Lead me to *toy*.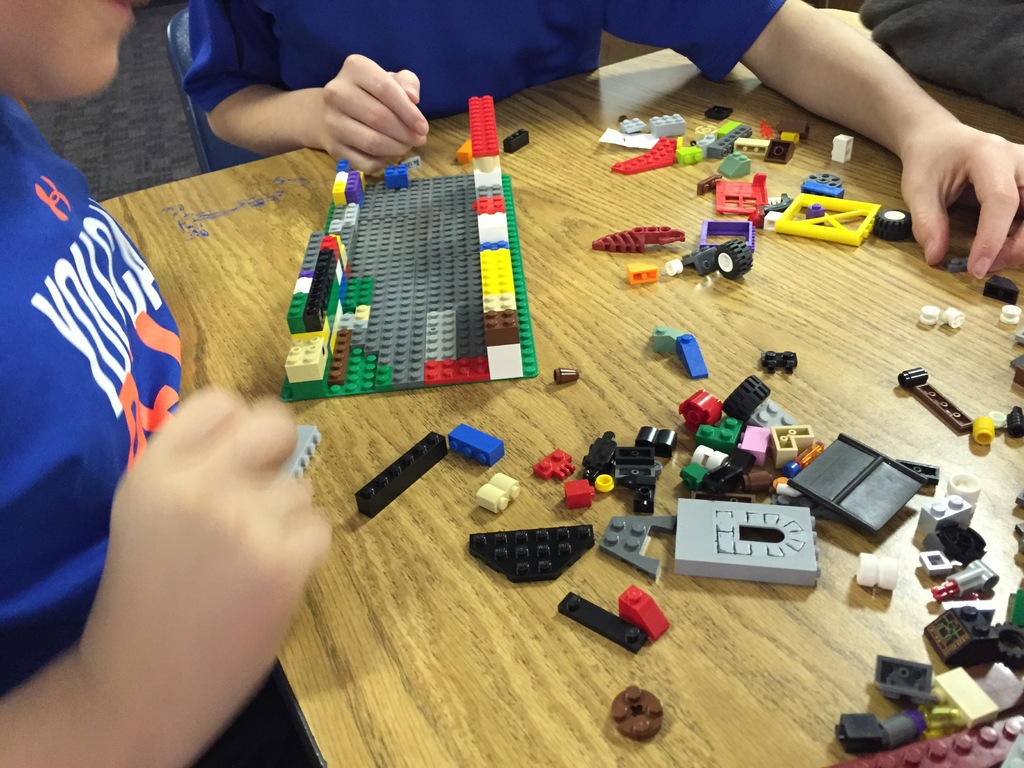
Lead to bbox=(987, 408, 1000, 427).
